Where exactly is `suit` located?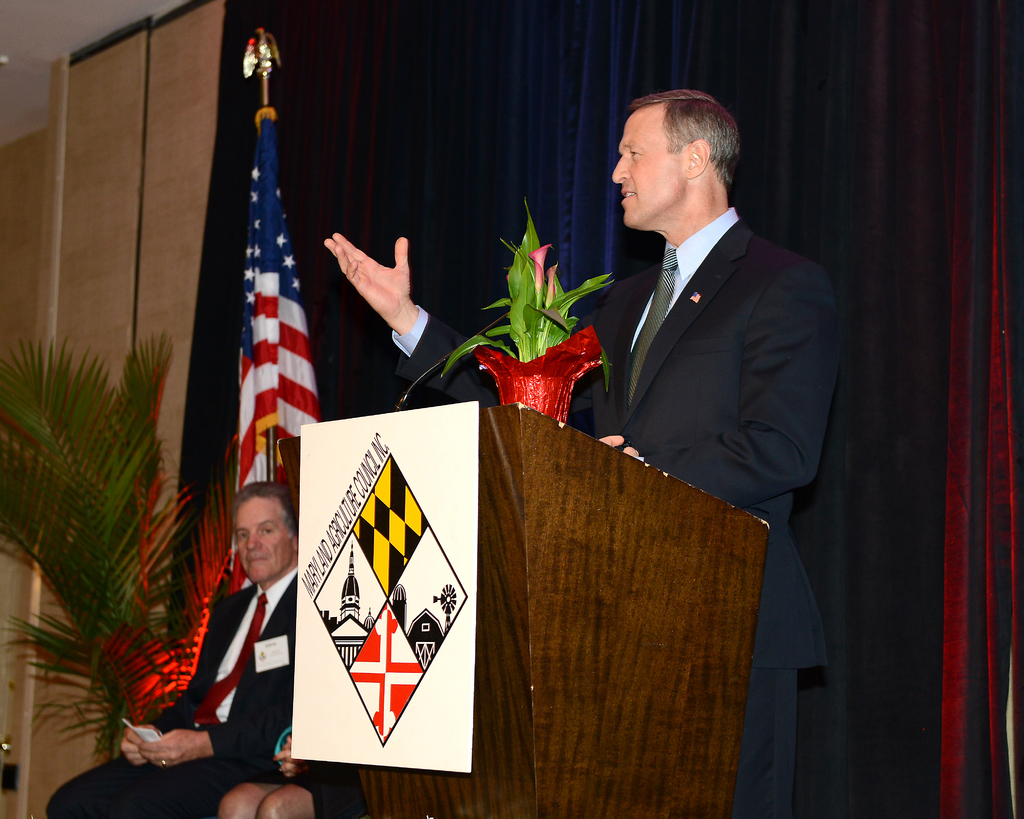
Its bounding box is bbox=(47, 562, 299, 818).
